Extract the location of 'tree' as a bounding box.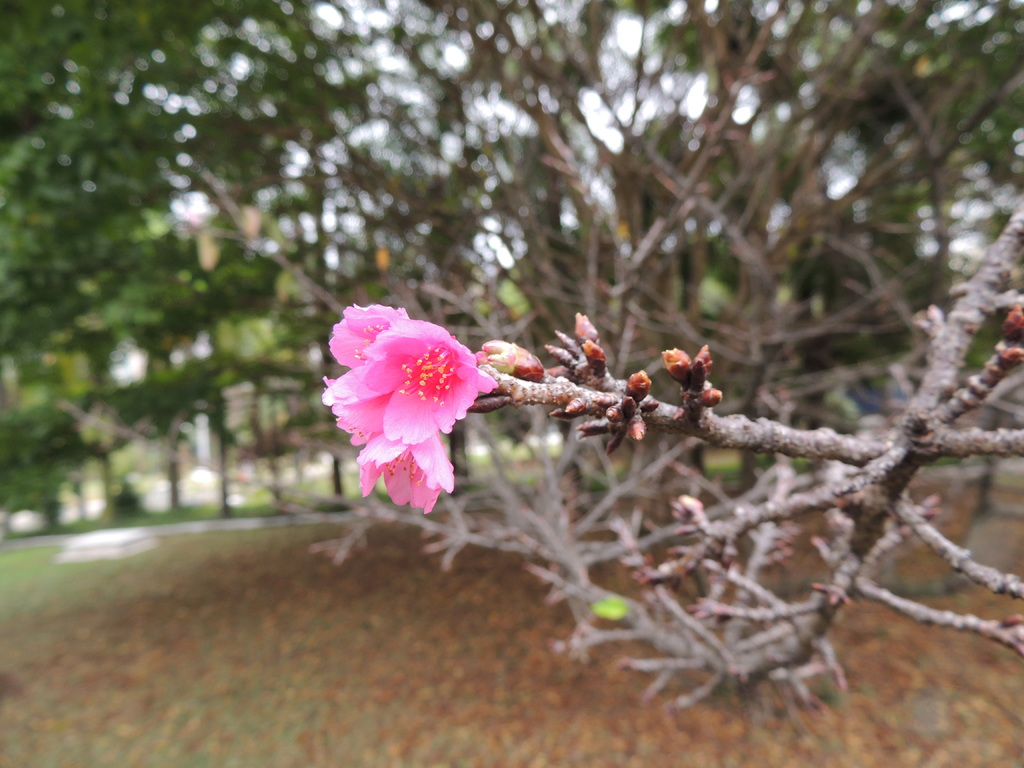
box=[324, 216, 1023, 708].
